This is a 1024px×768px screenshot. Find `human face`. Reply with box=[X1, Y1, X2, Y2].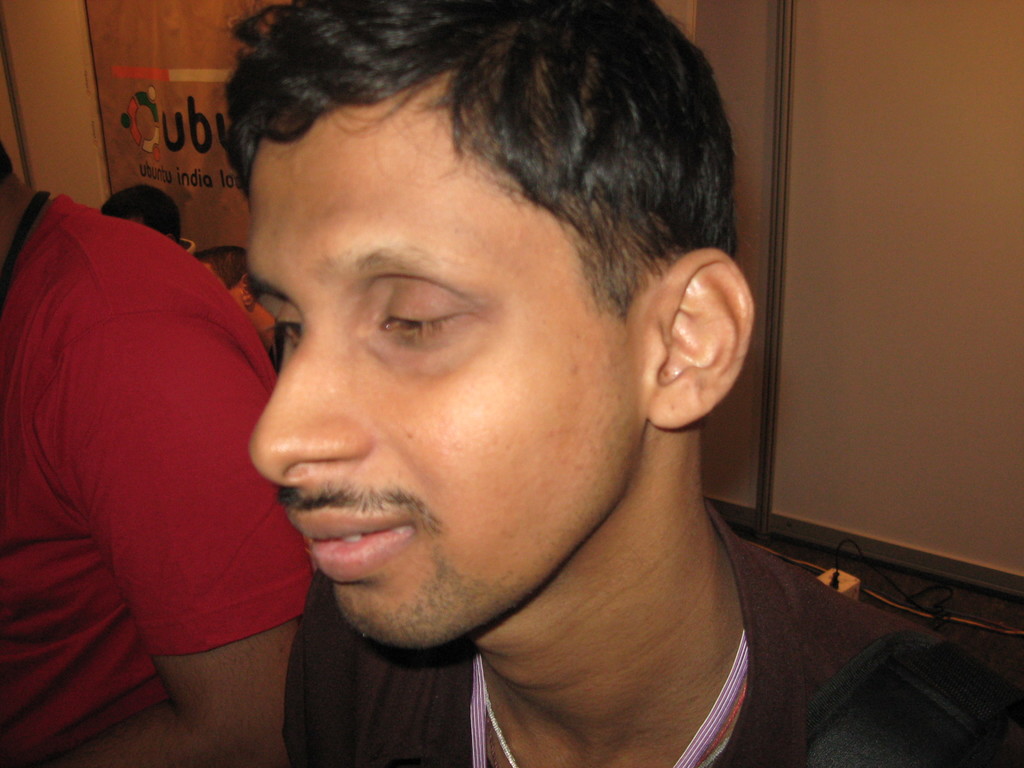
box=[239, 98, 657, 655].
